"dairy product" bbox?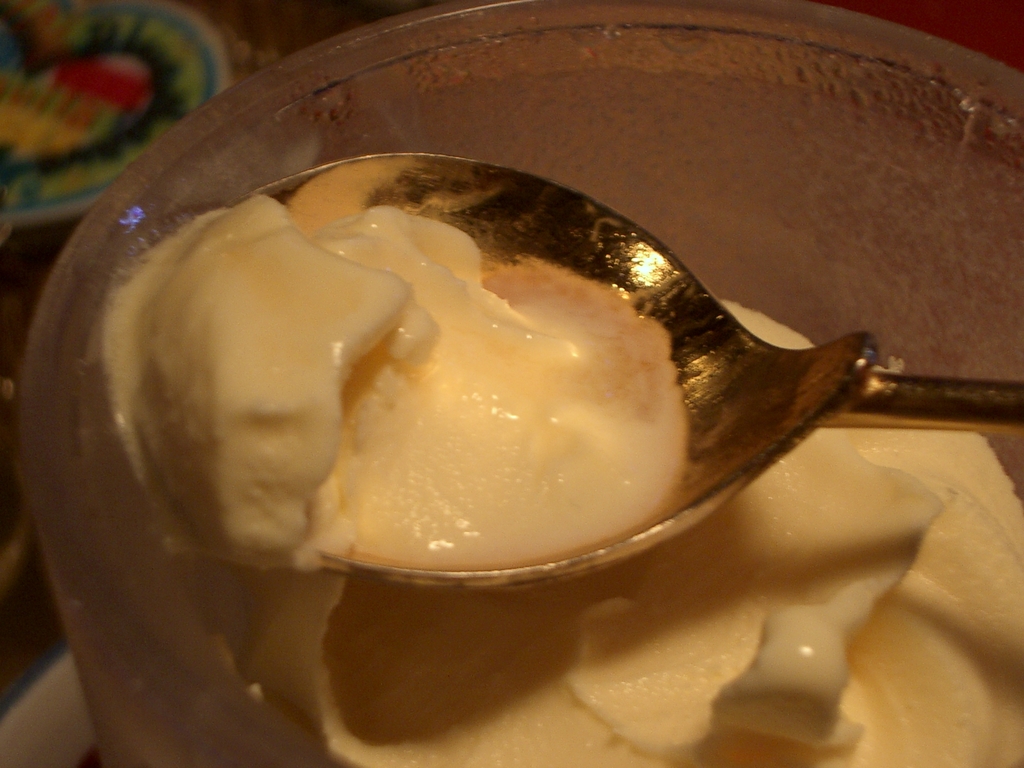
detection(109, 184, 692, 577)
